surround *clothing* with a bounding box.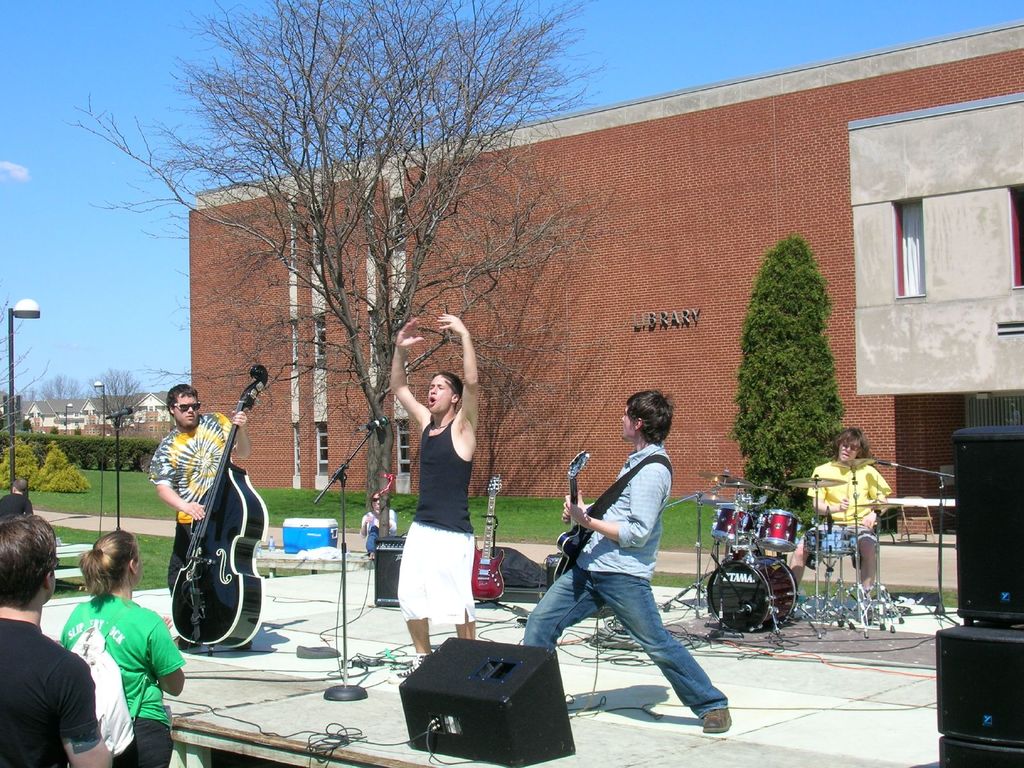
(63, 598, 198, 761).
